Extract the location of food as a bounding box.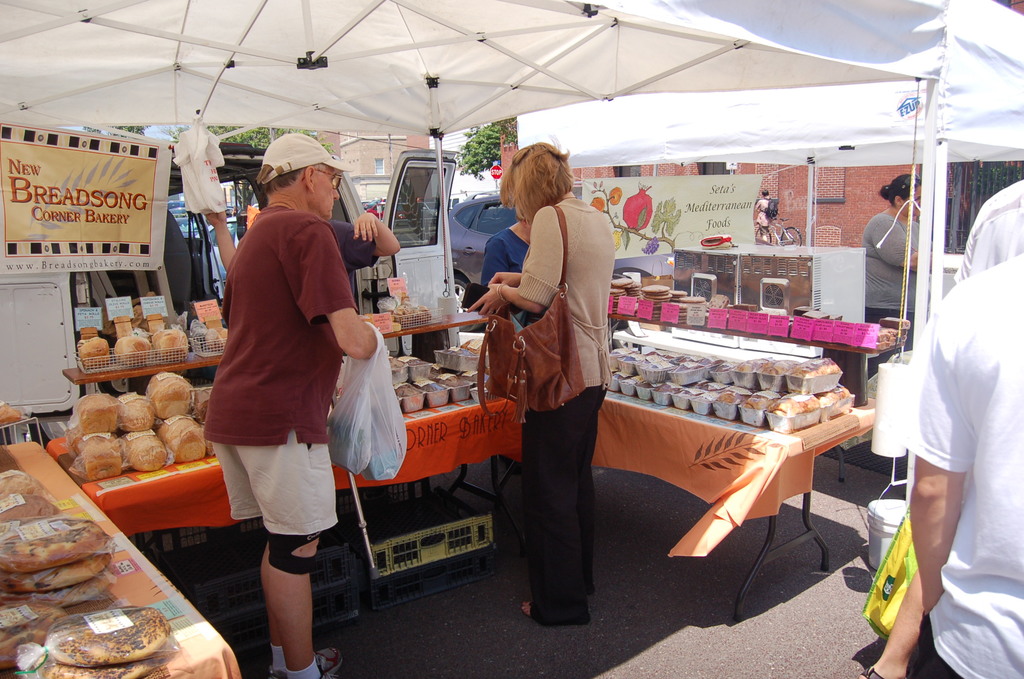
l=734, t=395, r=778, b=429.
